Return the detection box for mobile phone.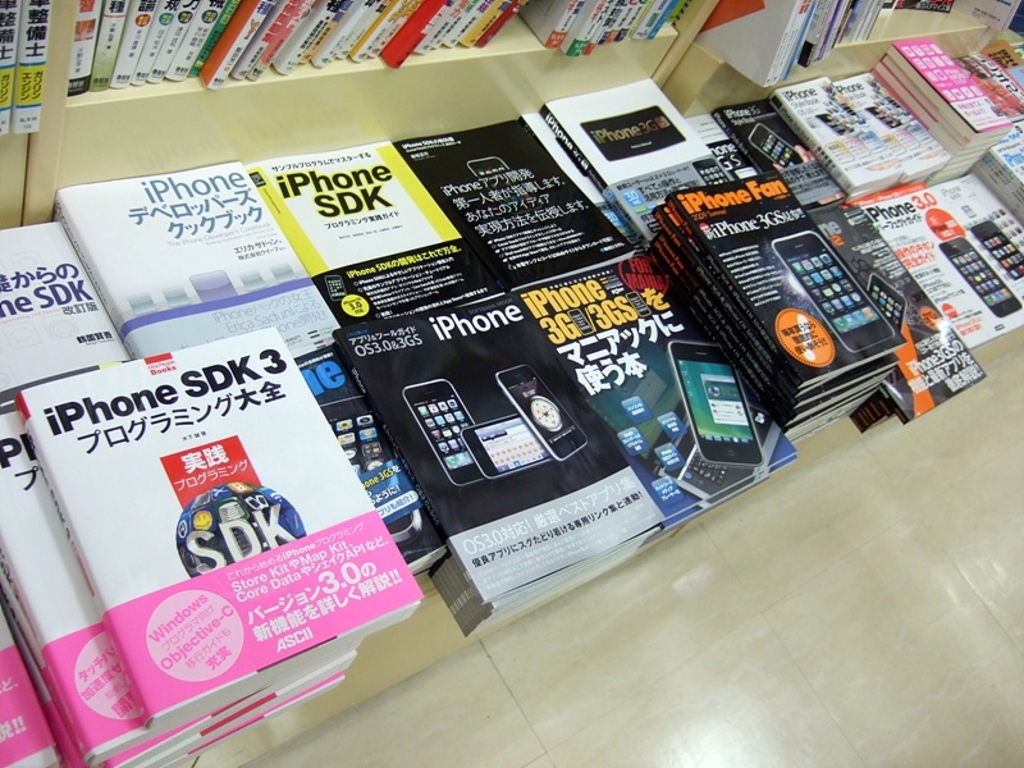
(left=937, top=233, right=1023, bottom=317).
